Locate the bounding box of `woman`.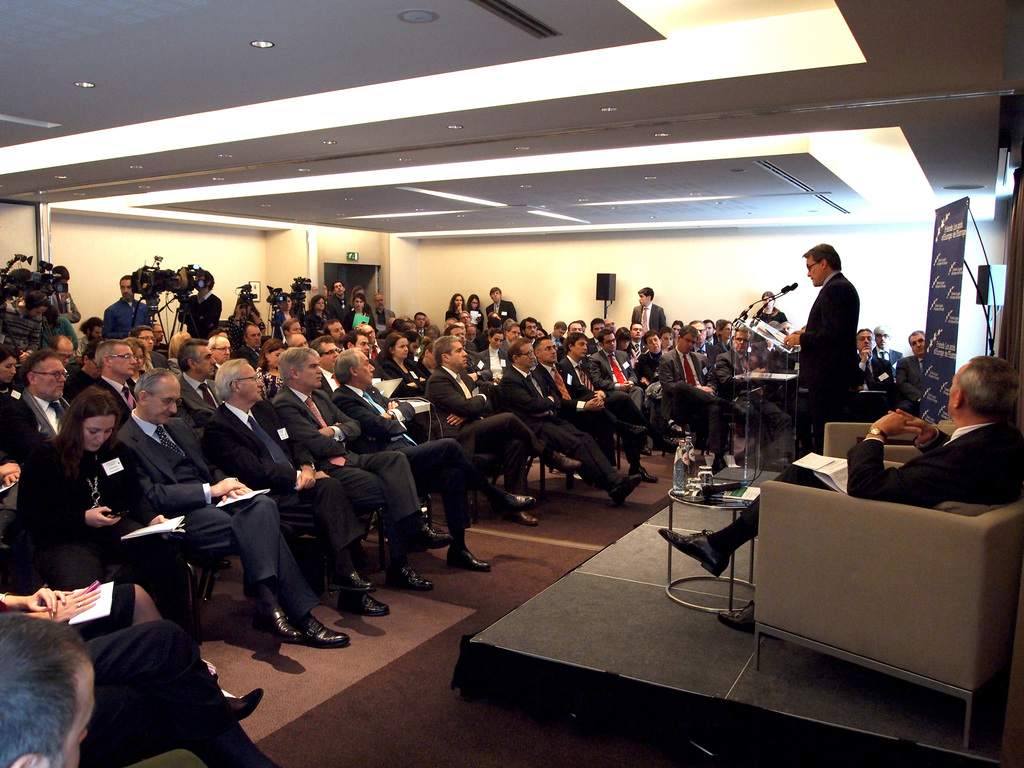
Bounding box: <bbox>758, 281, 790, 329</bbox>.
